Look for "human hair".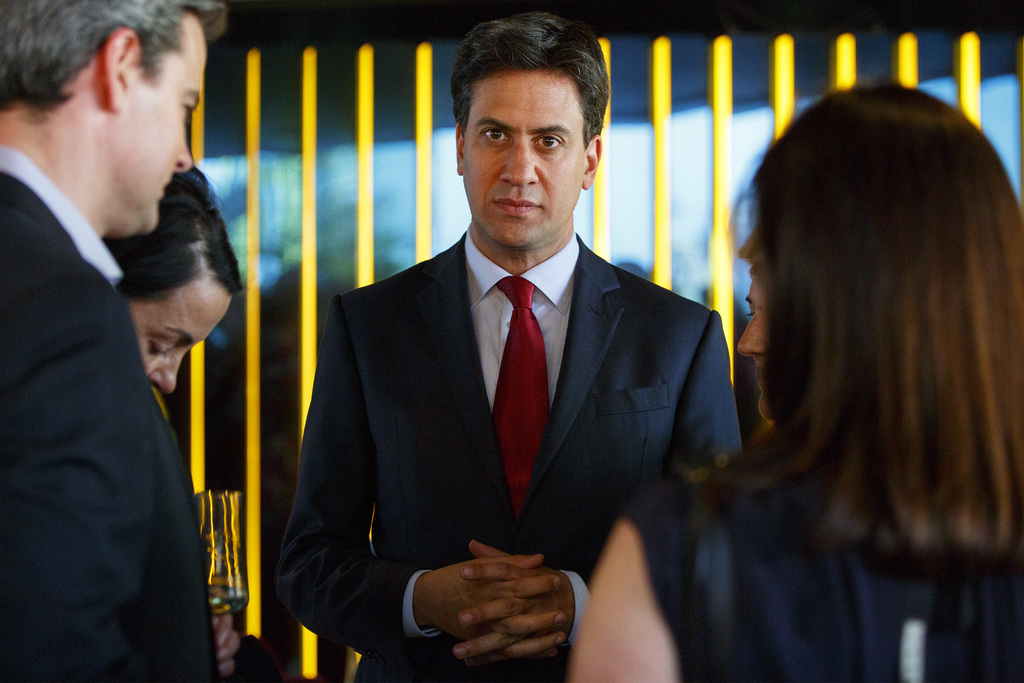
Found: locate(102, 164, 248, 299).
